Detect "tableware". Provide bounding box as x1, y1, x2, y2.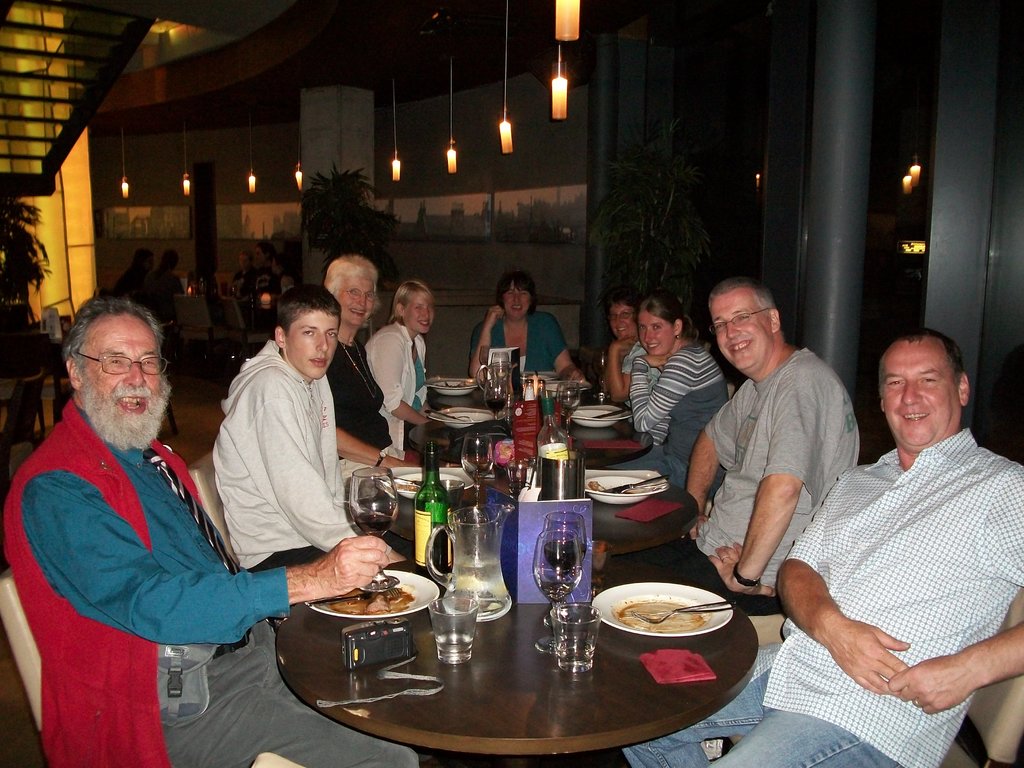
477, 360, 517, 409.
